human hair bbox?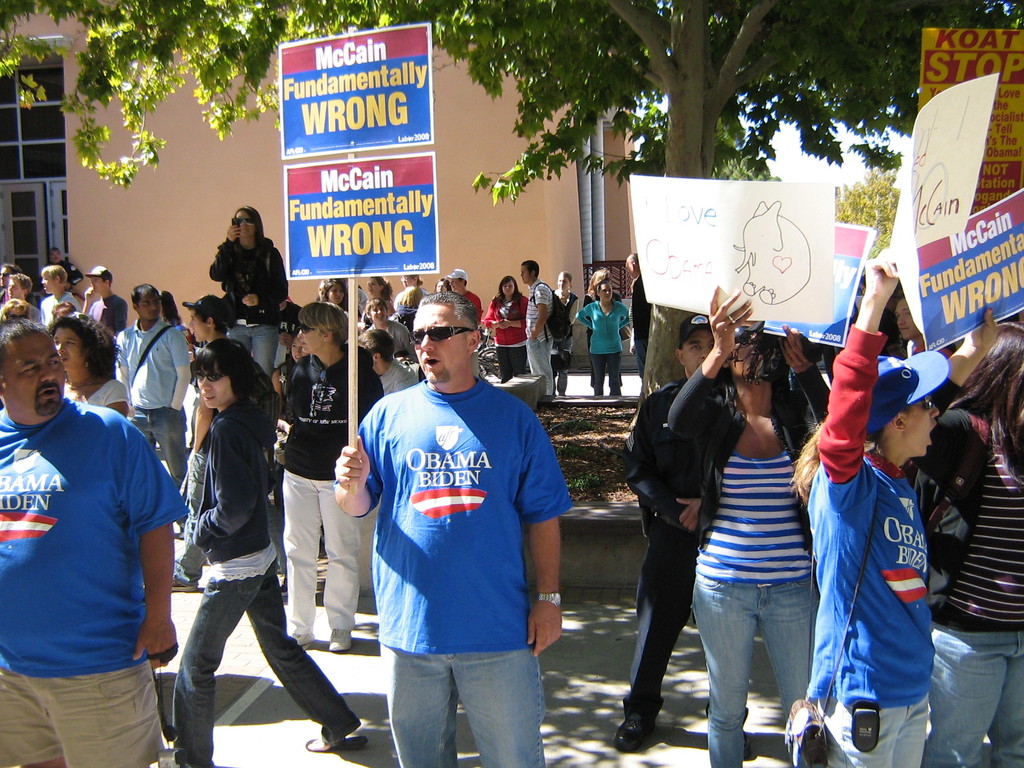
[left=158, top=291, right=178, bottom=324]
